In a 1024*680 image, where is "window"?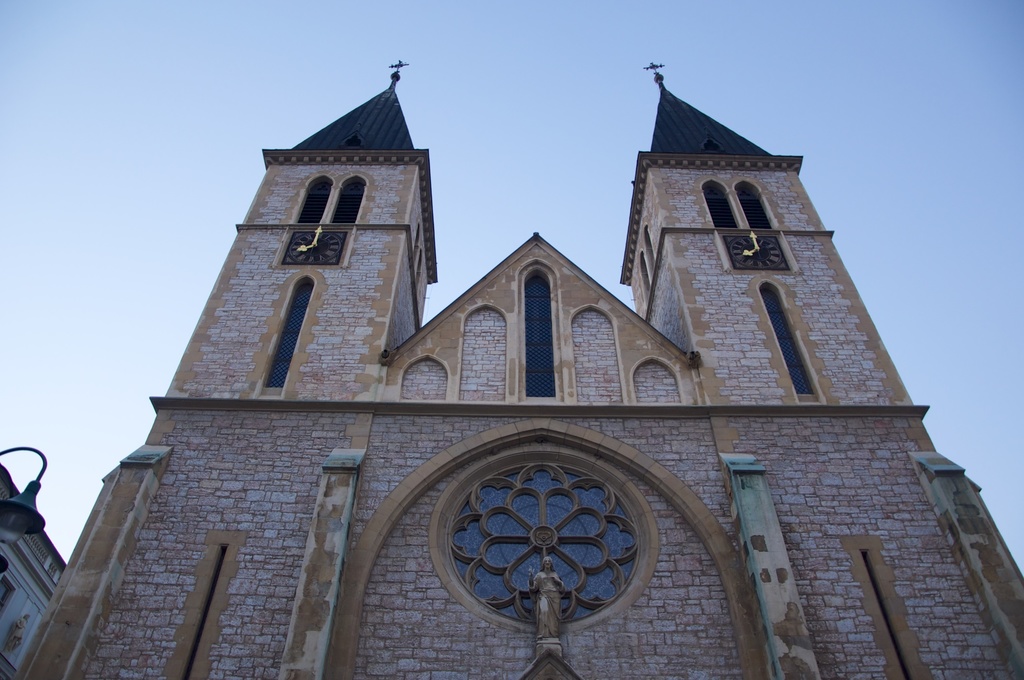
758, 287, 815, 397.
